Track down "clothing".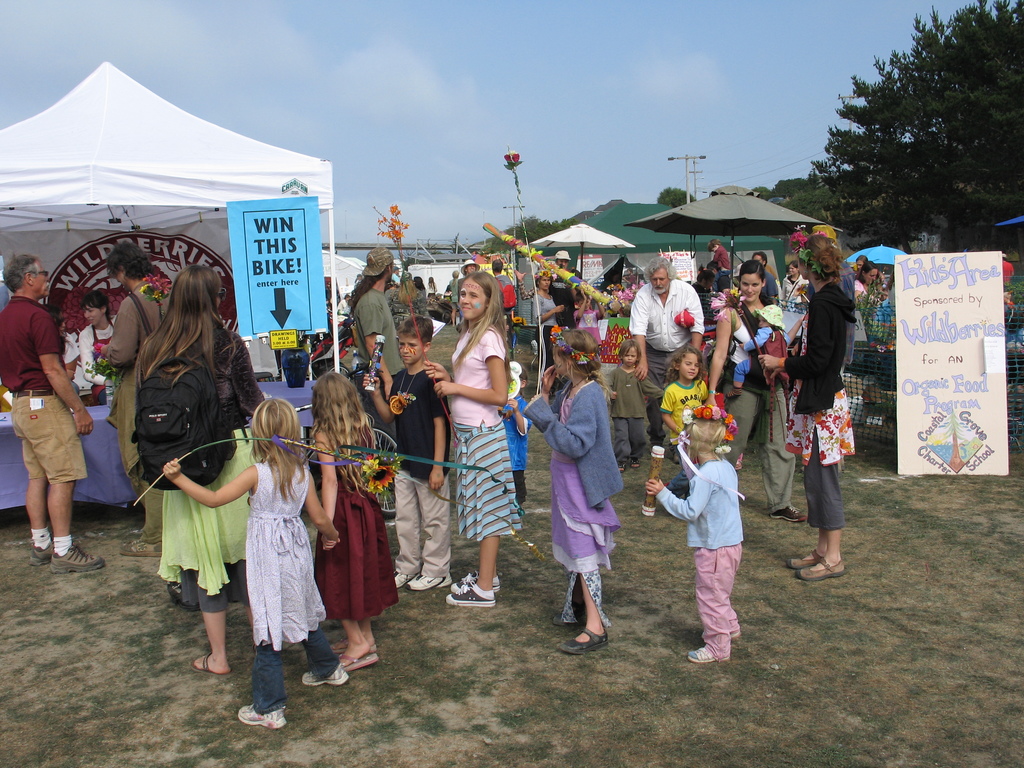
Tracked to Rect(415, 285, 432, 317).
